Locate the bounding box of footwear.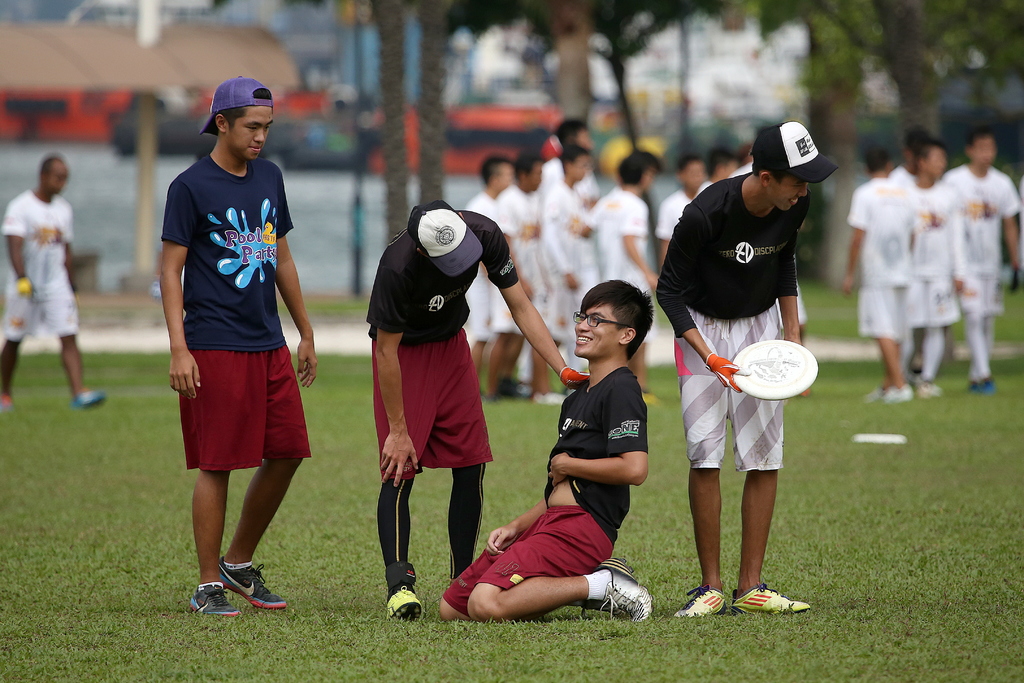
Bounding box: left=669, top=583, right=725, bottom=623.
